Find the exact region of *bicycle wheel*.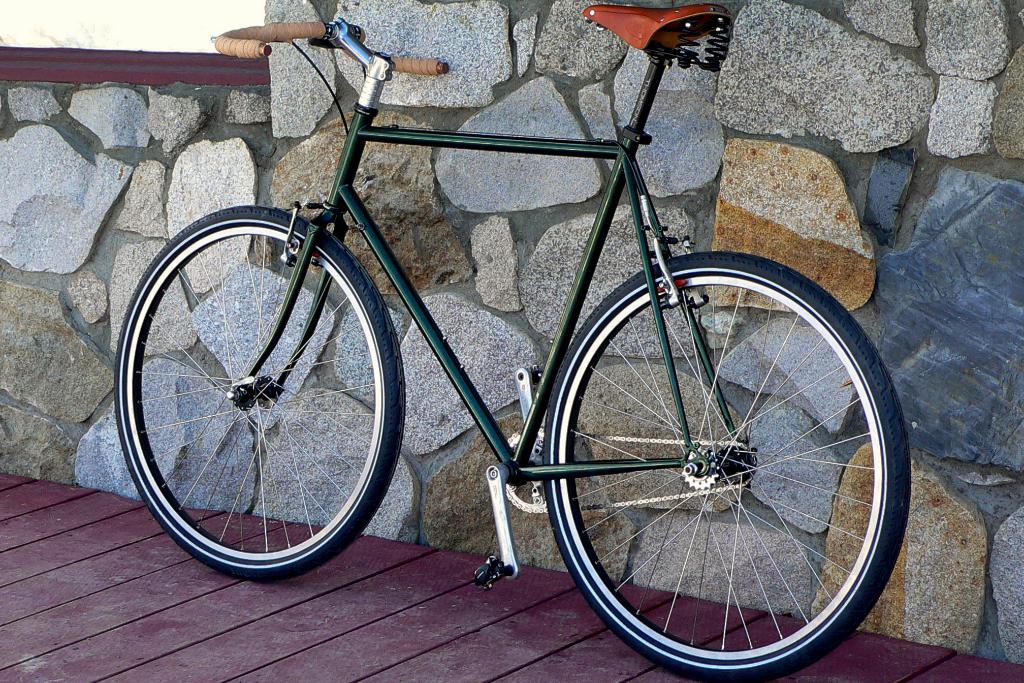
Exact region: 534, 277, 903, 668.
